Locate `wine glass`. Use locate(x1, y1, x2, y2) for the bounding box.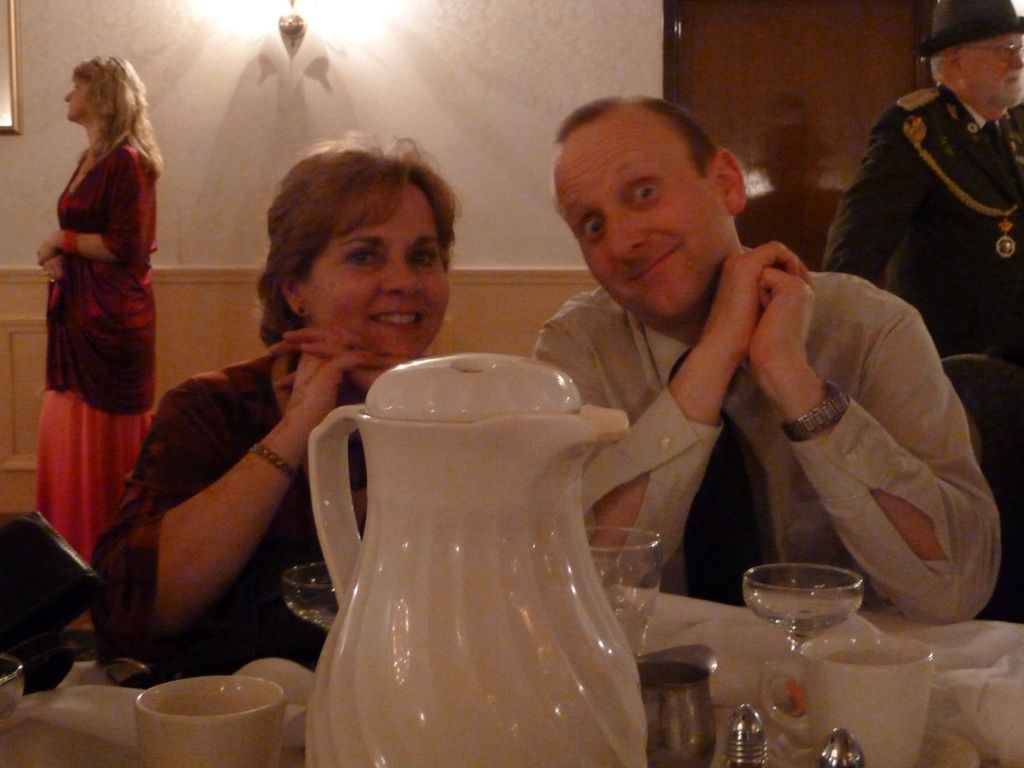
locate(741, 565, 860, 659).
